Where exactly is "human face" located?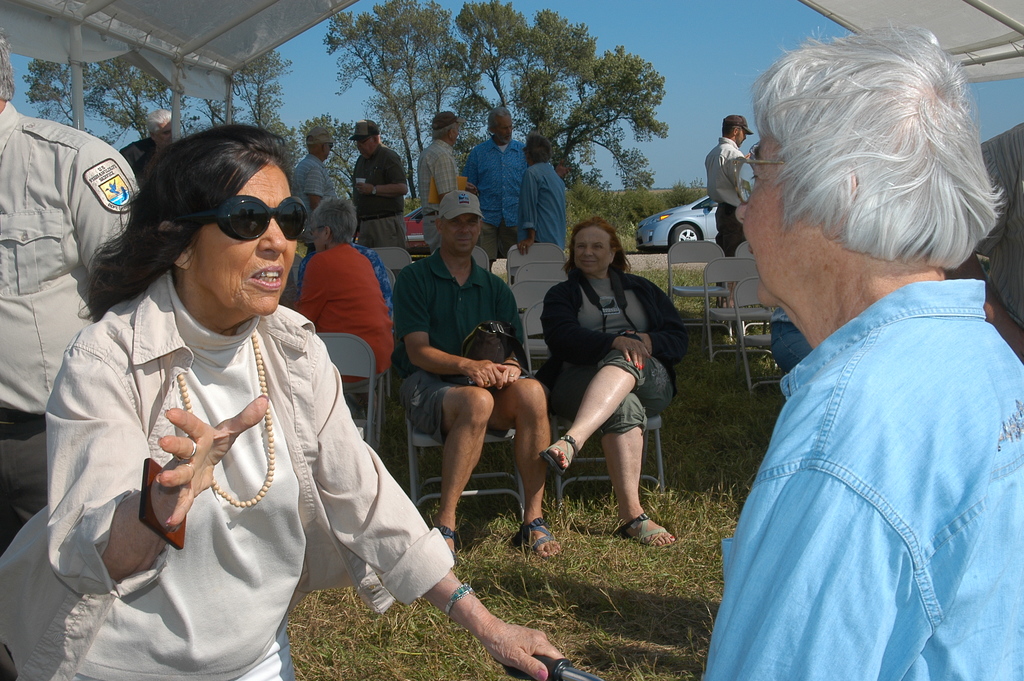
Its bounding box is 321:143:332:159.
